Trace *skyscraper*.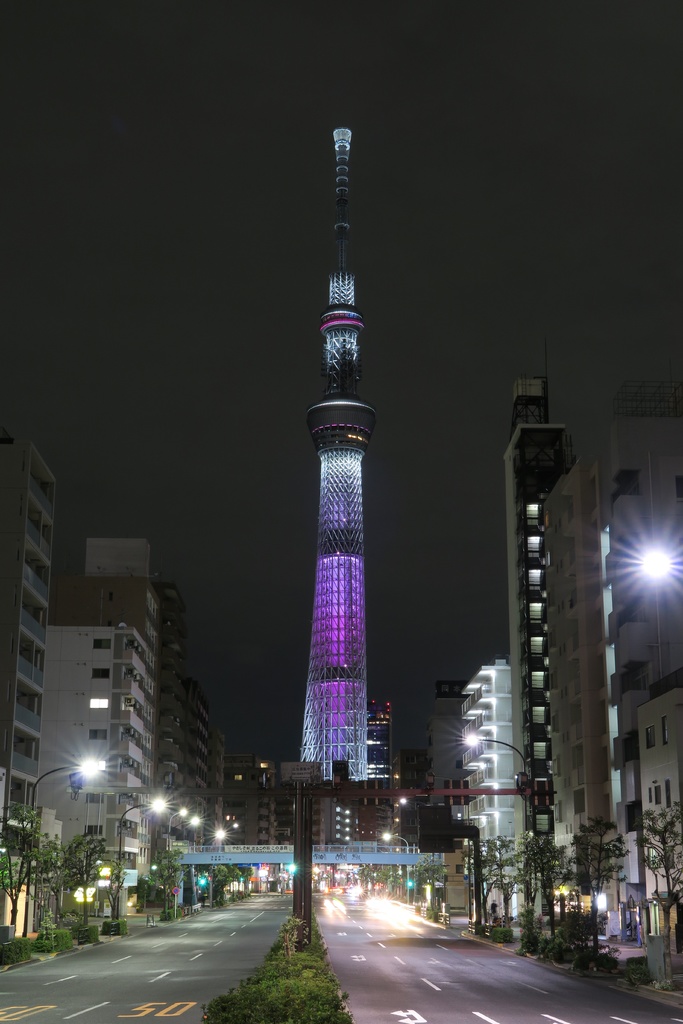
Traced to {"x1": 502, "y1": 374, "x2": 585, "y2": 949}.
